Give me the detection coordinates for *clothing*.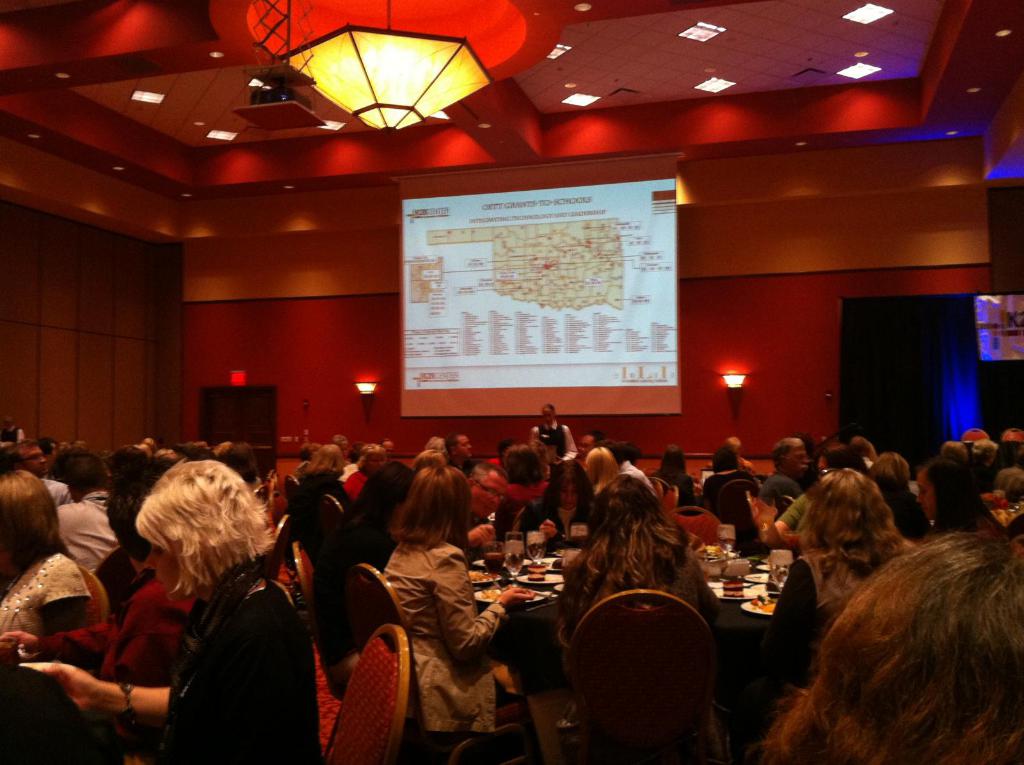
(x1=497, y1=481, x2=558, y2=547).
